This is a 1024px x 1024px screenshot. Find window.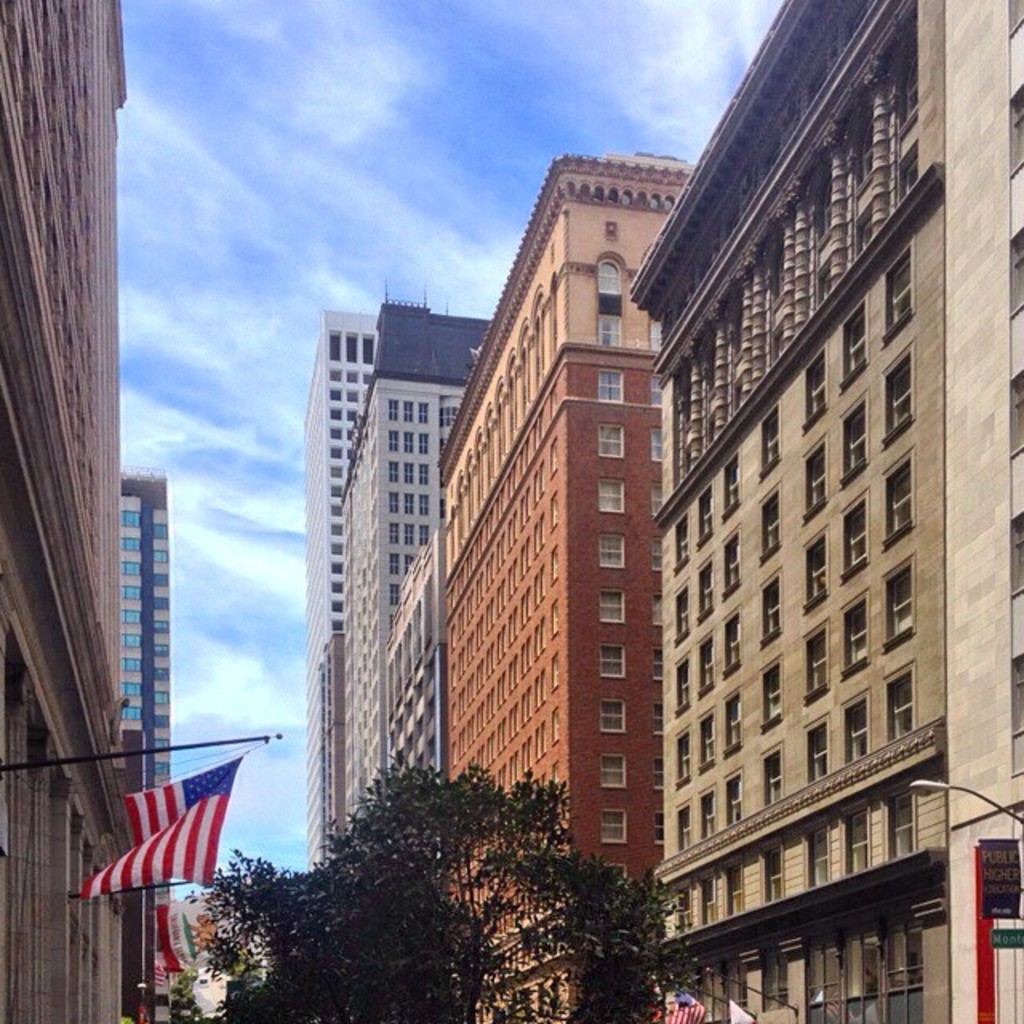
Bounding box: <region>805, 626, 826, 701</region>.
